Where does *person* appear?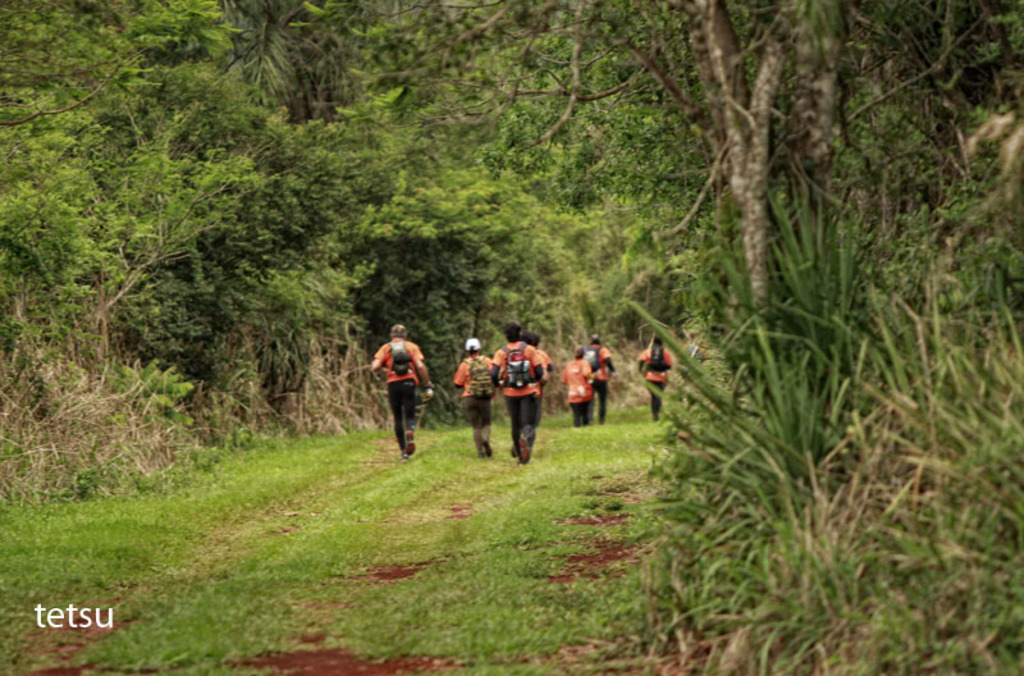
Appears at select_region(493, 321, 538, 460).
